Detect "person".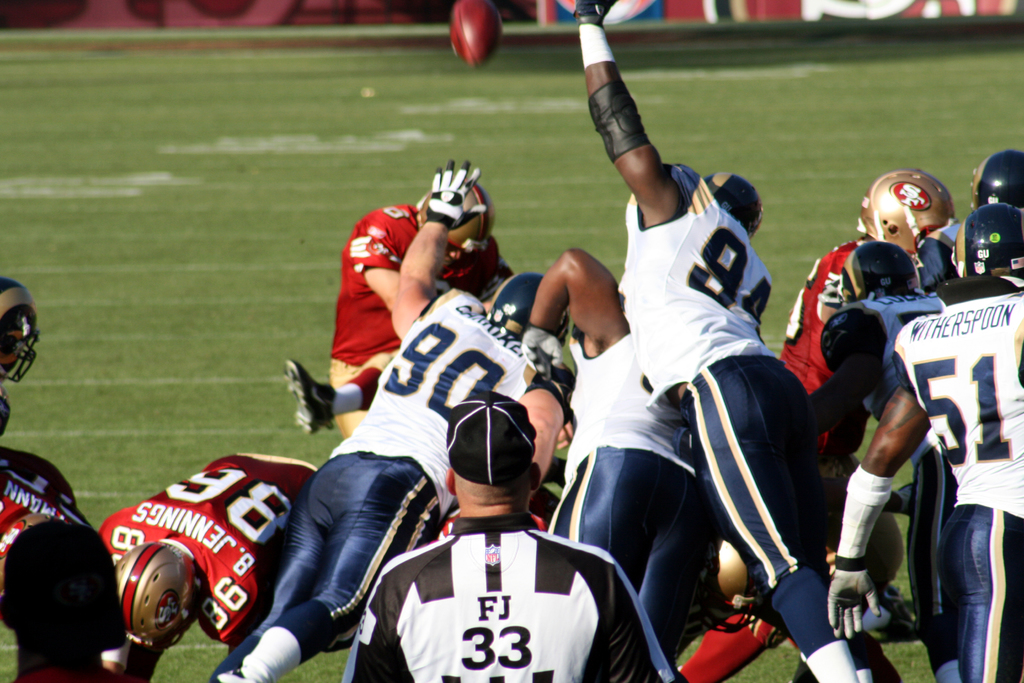
Detected at l=812, t=236, r=972, b=679.
